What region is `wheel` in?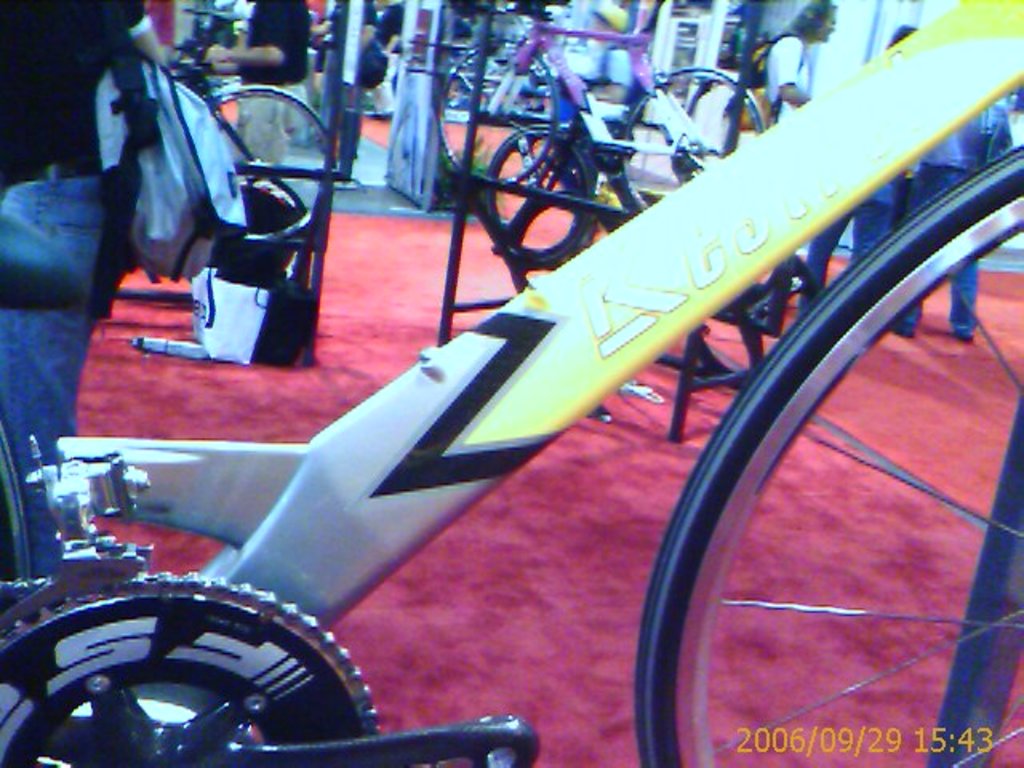
x1=203 y1=83 x2=330 y2=235.
